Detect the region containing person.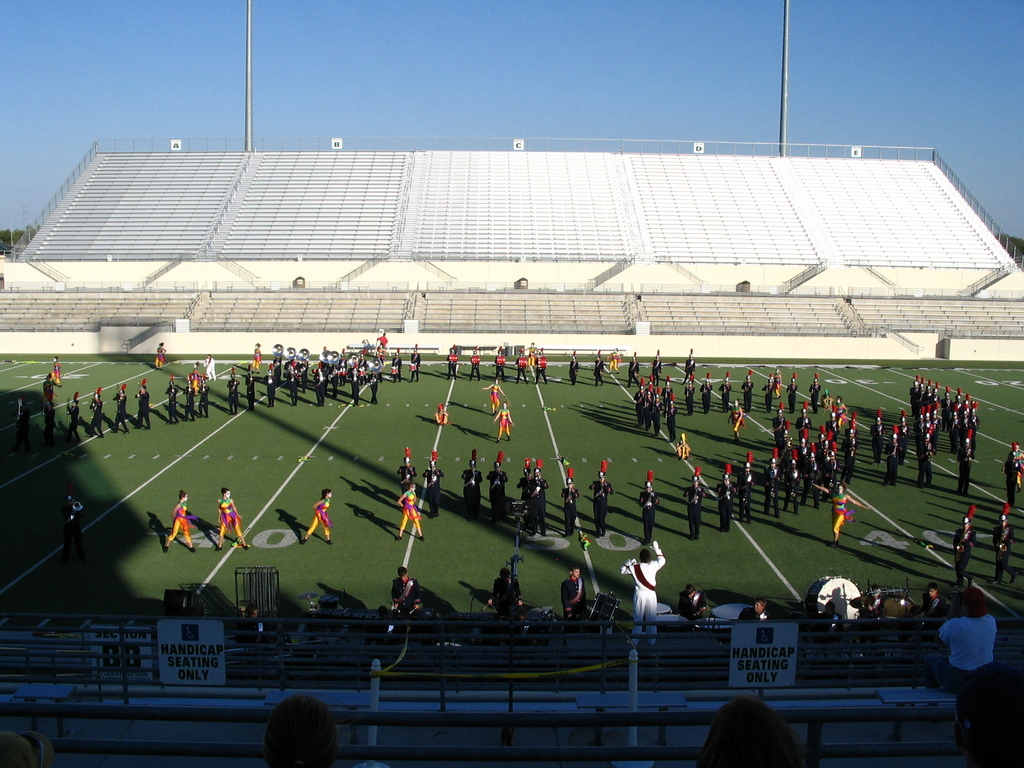
449 344 457 380.
